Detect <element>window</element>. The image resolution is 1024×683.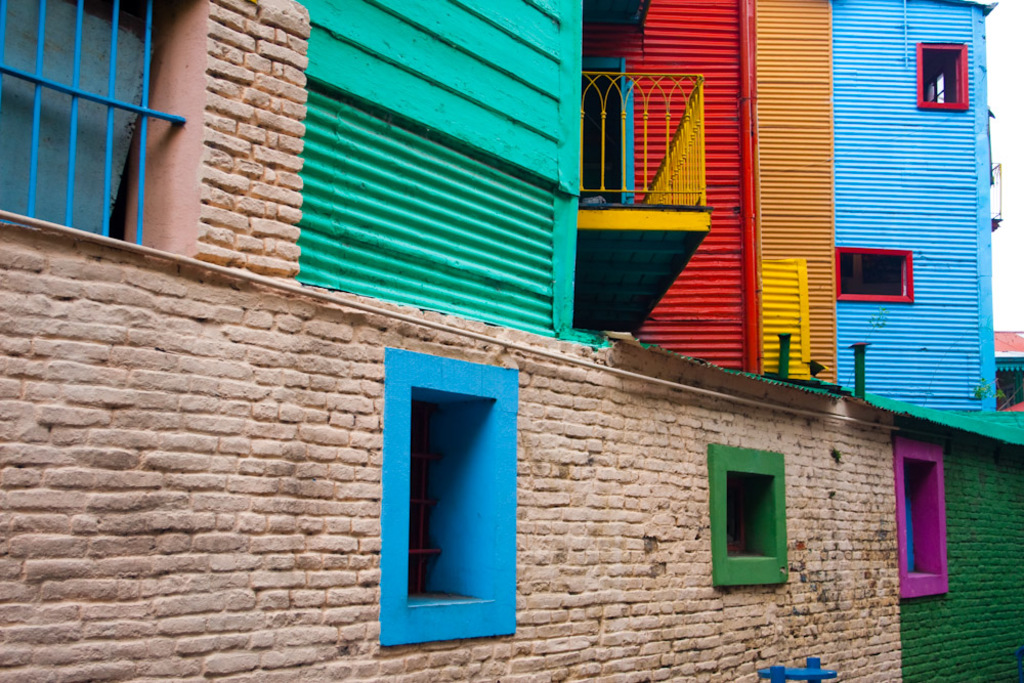
left=0, top=0, right=208, bottom=251.
